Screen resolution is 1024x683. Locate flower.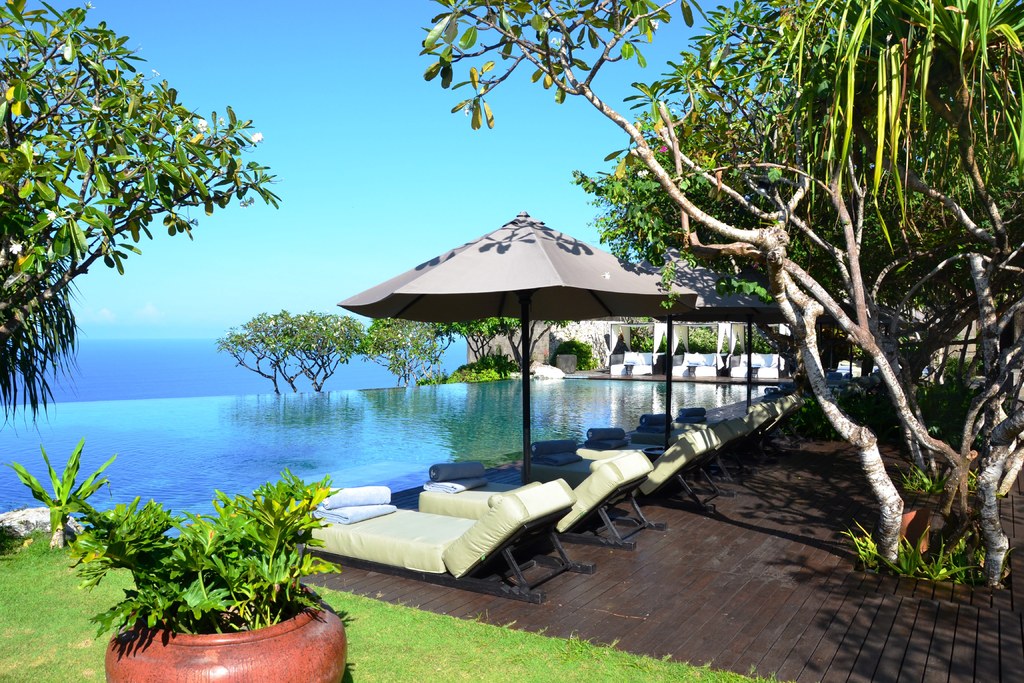
215,116,228,128.
